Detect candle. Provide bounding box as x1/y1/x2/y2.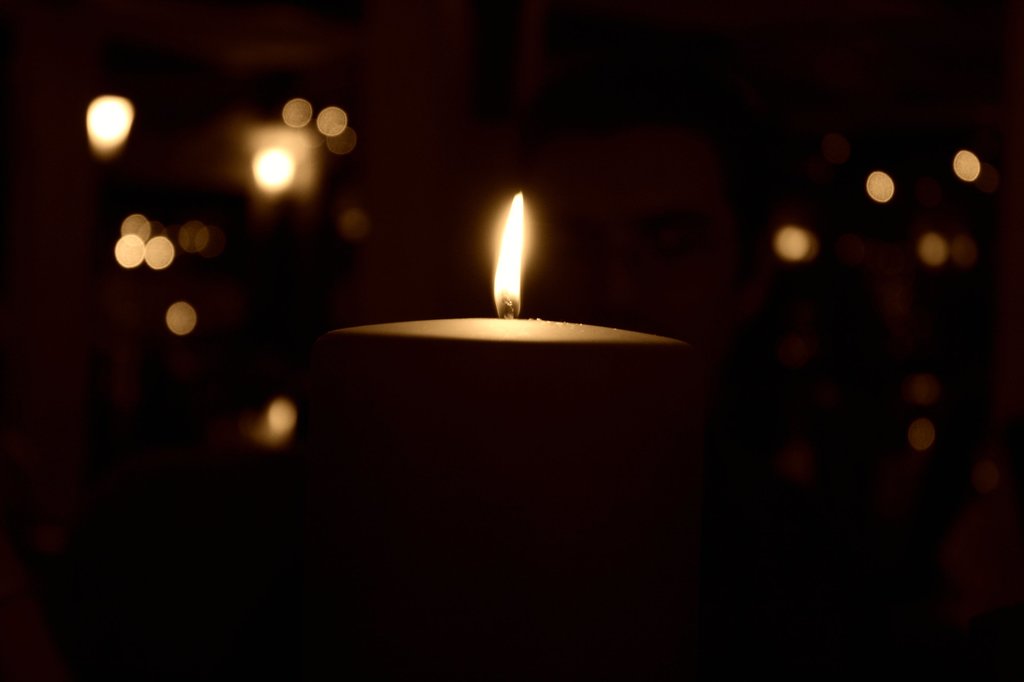
318/186/694/350.
